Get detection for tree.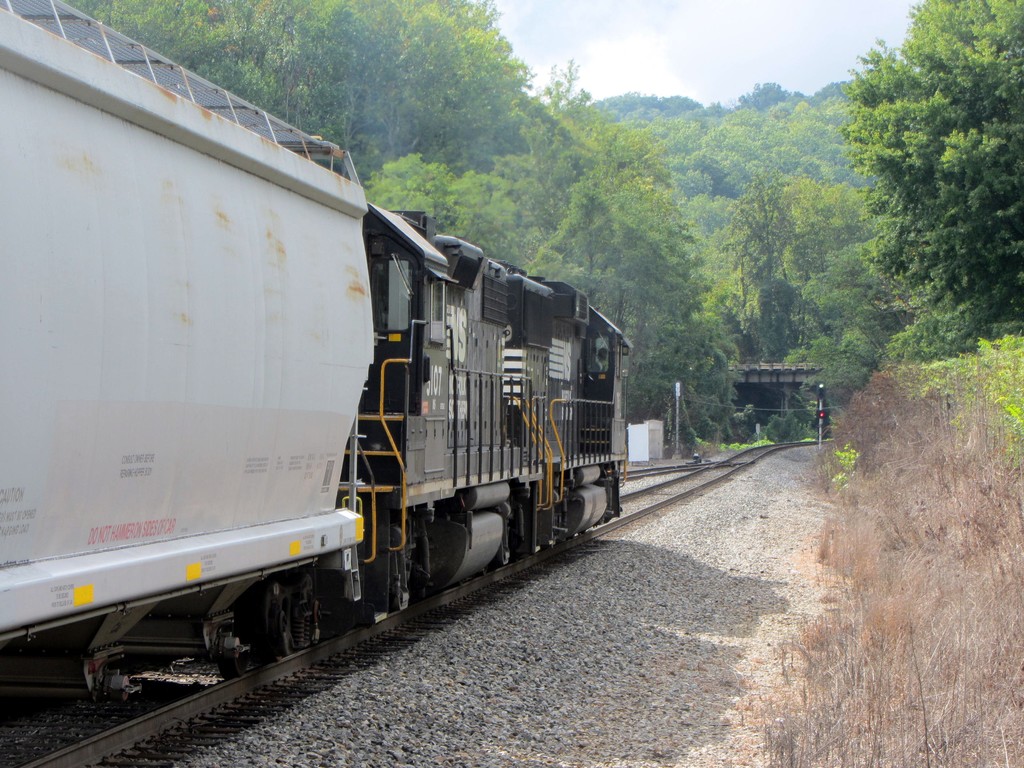
Detection: (842,0,1023,355).
